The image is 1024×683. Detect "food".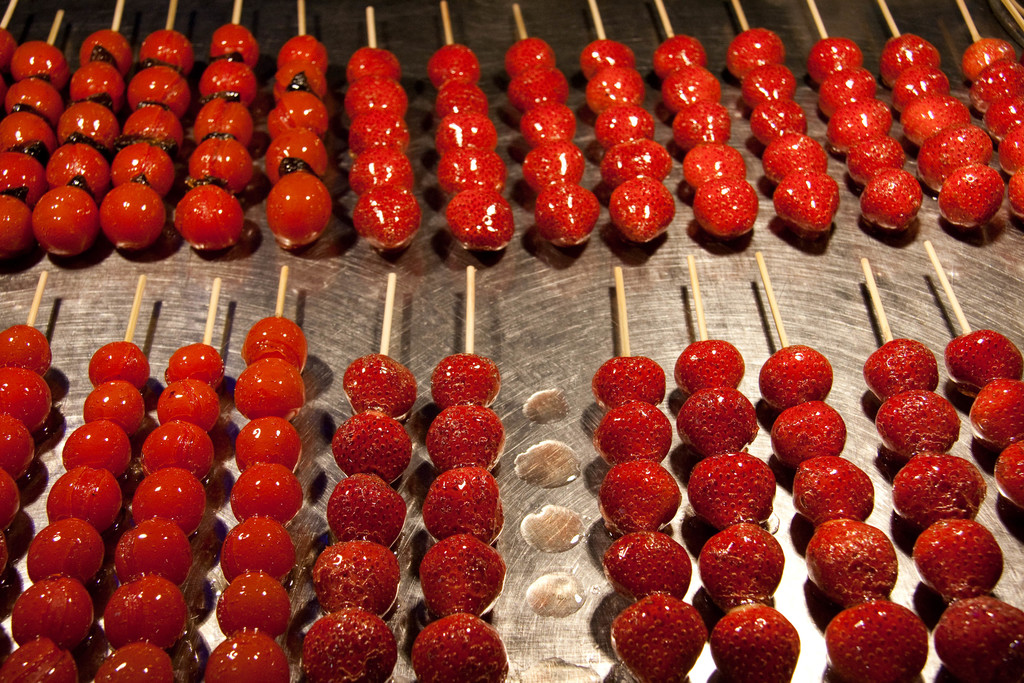
Detection: box(725, 26, 787, 81).
